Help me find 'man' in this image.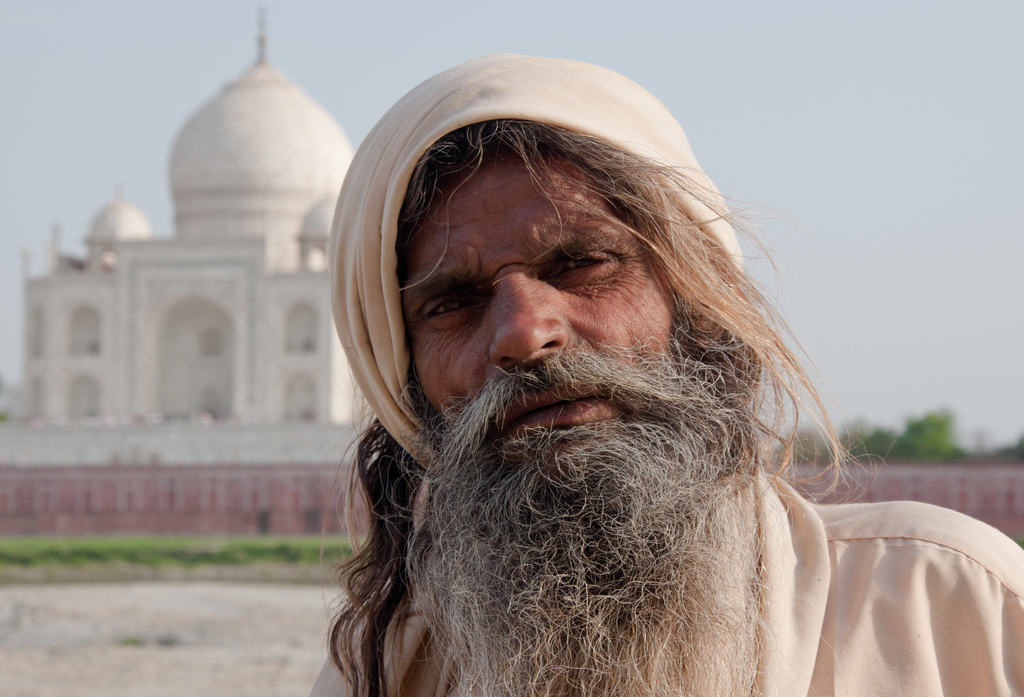
Found it: bbox=[244, 40, 923, 692].
